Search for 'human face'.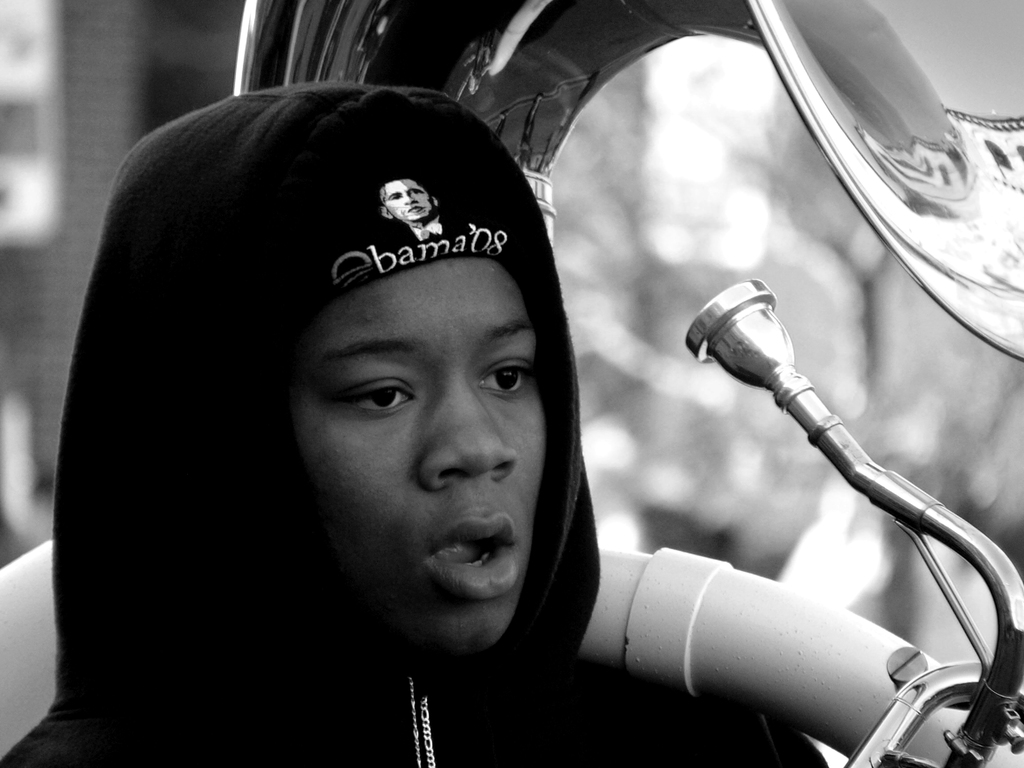
Found at {"left": 287, "top": 257, "right": 550, "bottom": 657}.
